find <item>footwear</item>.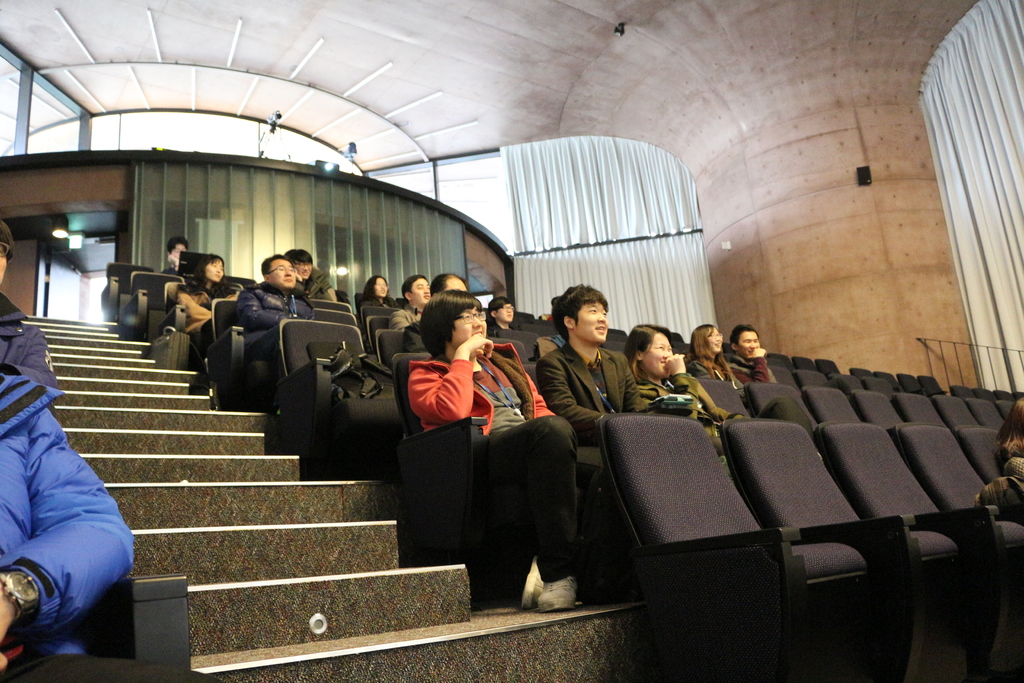
x1=515, y1=557, x2=580, y2=623.
